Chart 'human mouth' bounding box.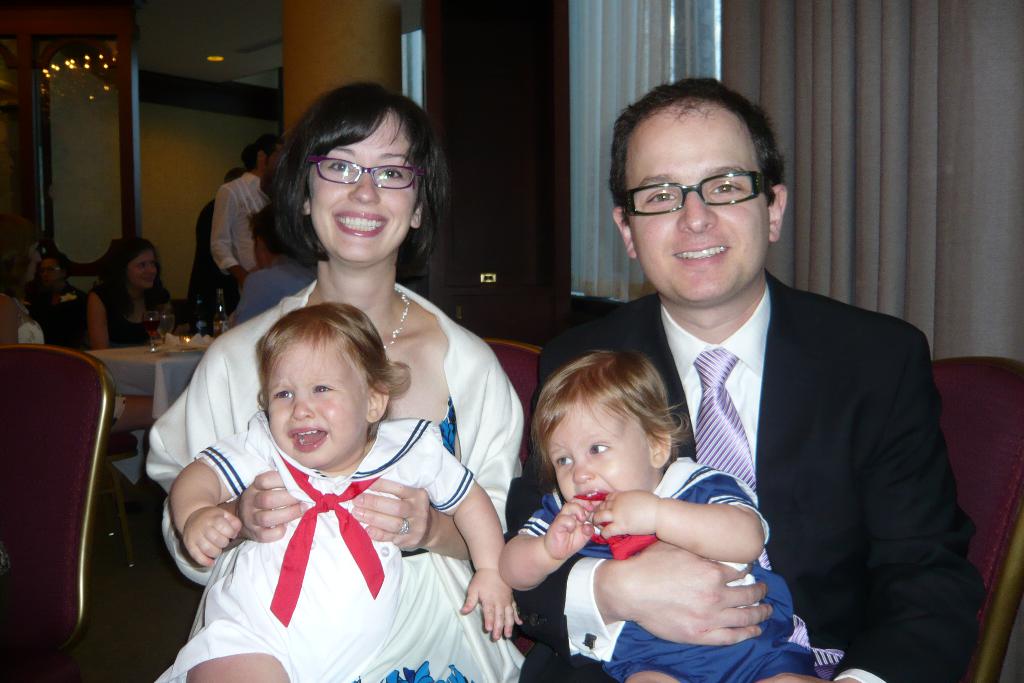
Charted: {"x1": 669, "y1": 243, "x2": 730, "y2": 265}.
